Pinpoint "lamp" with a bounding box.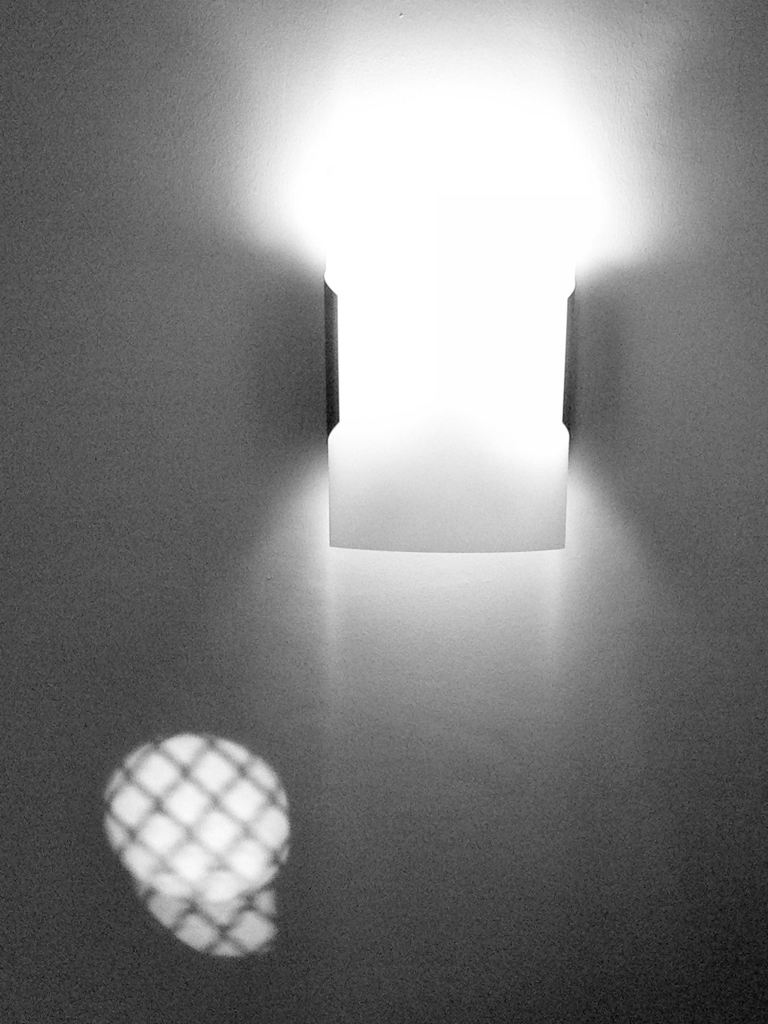
[left=322, top=251, right=570, bottom=545].
